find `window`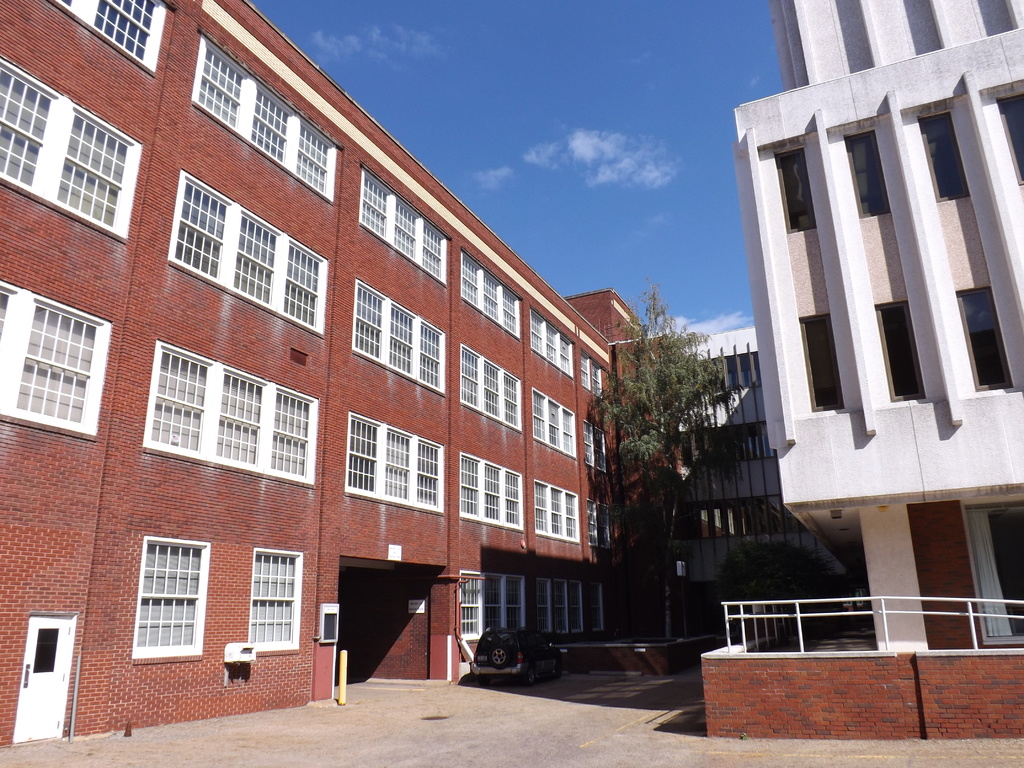
{"x1": 458, "y1": 340, "x2": 530, "y2": 437}
